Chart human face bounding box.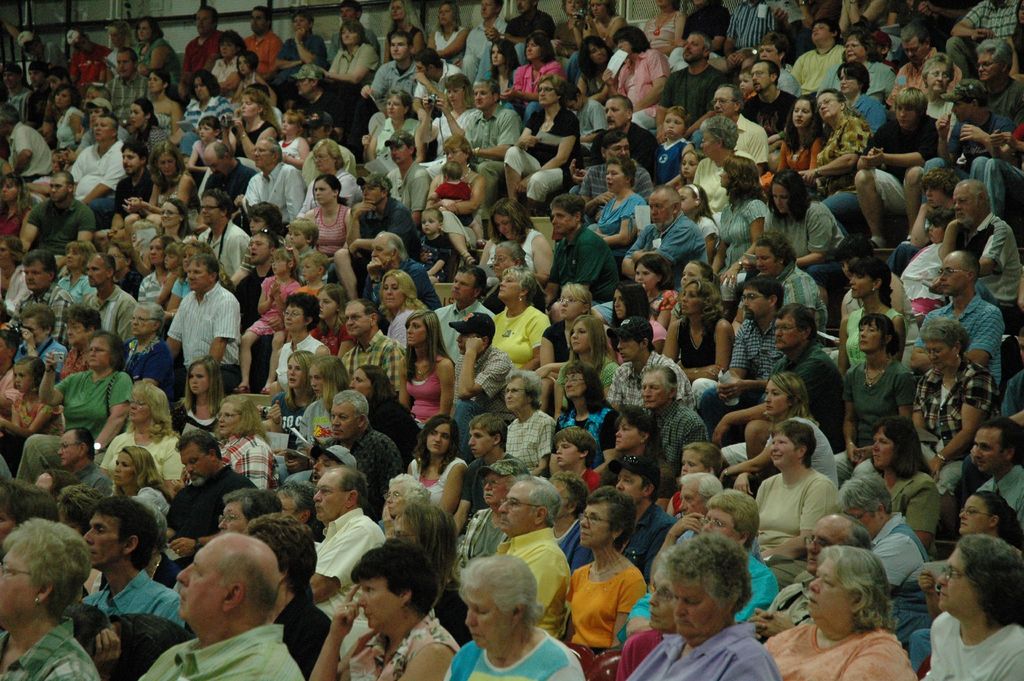
Charted: BBox(609, 138, 628, 159).
